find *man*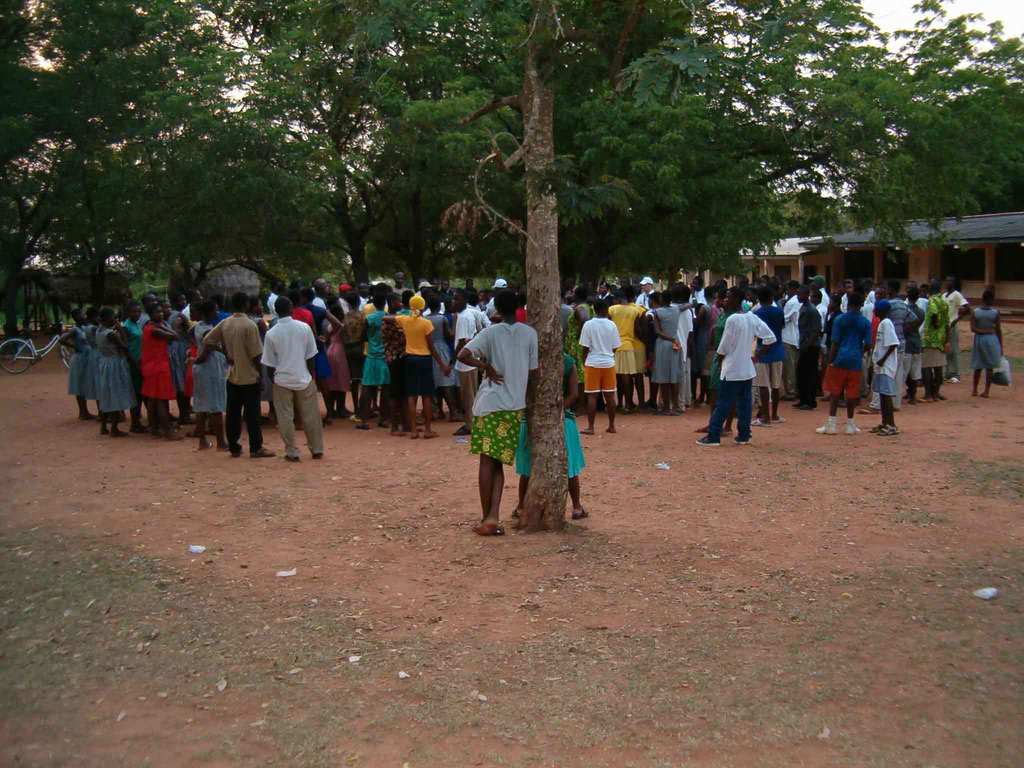
x1=886 y1=289 x2=917 y2=410
